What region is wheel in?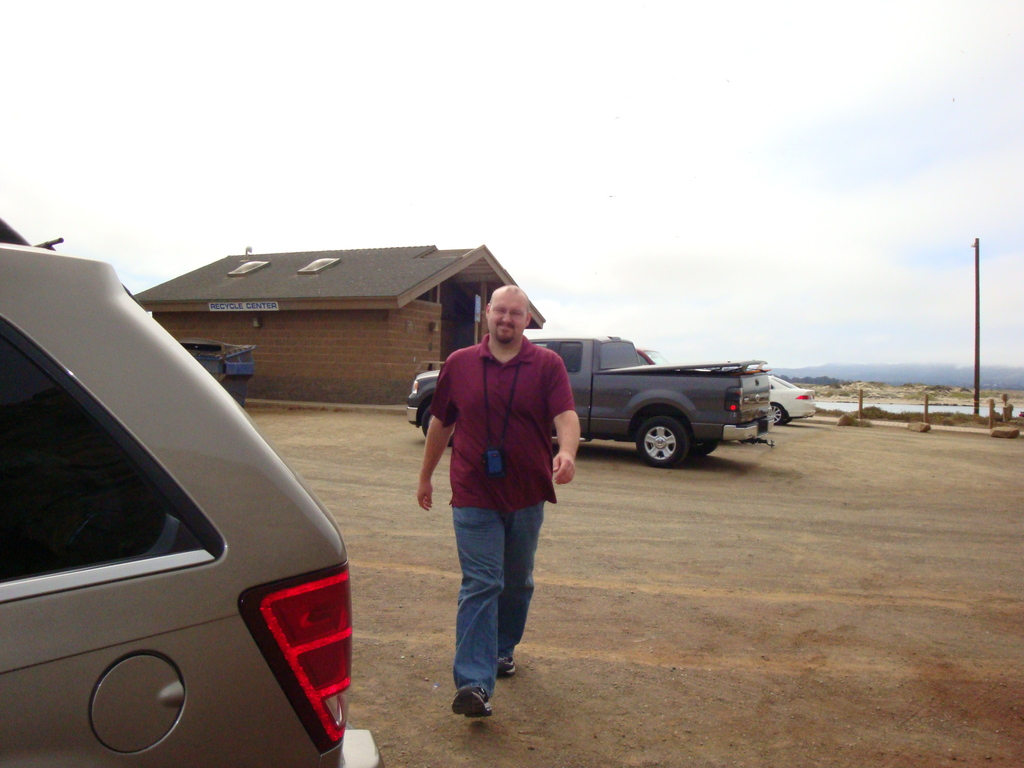
690,440,717,460.
